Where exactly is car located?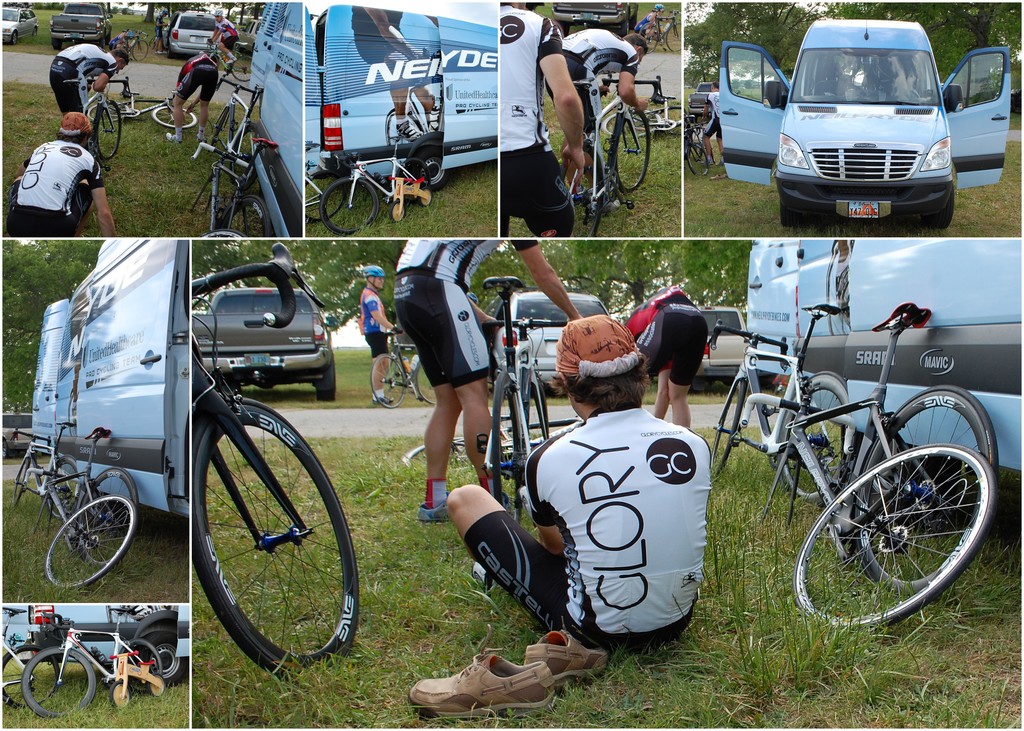
Its bounding box is detection(0, 599, 192, 692).
